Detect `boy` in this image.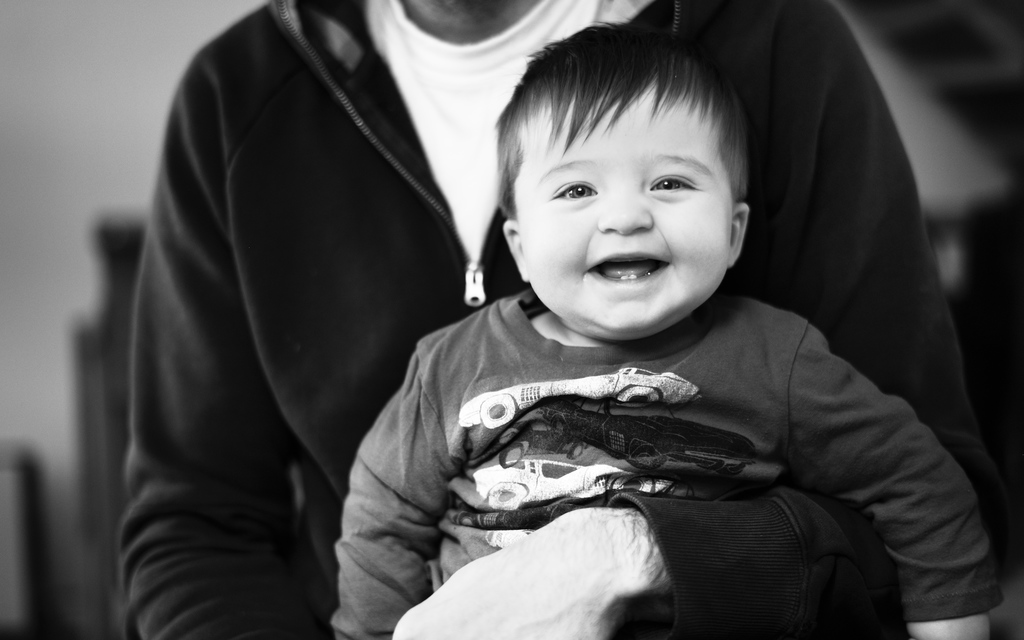
Detection: <bbox>323, 22, 1001, 639</bbox>.
